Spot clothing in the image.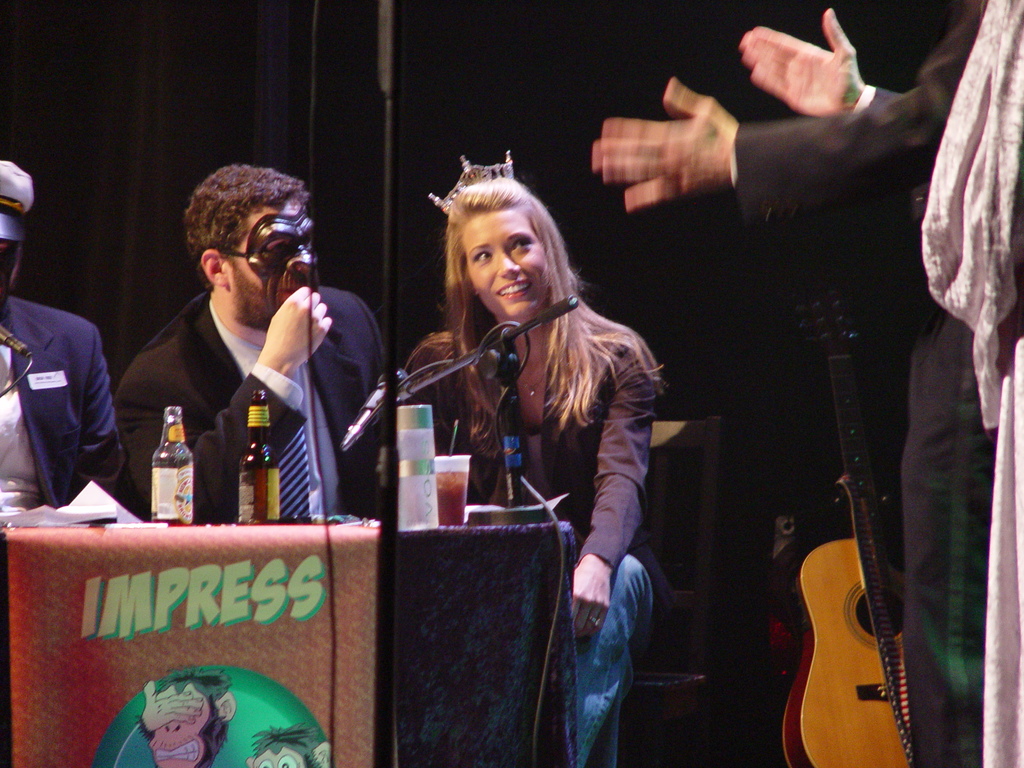
clothing found at l=418, t=310, r=671, b=752.
